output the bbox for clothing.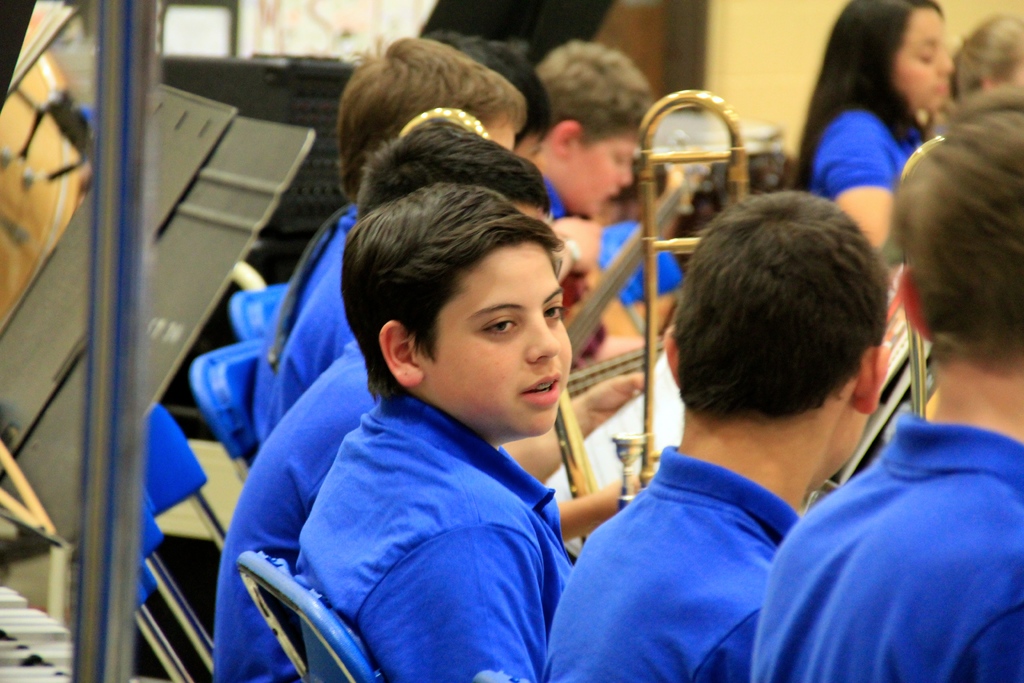
region(586, 217, 692, 297).
